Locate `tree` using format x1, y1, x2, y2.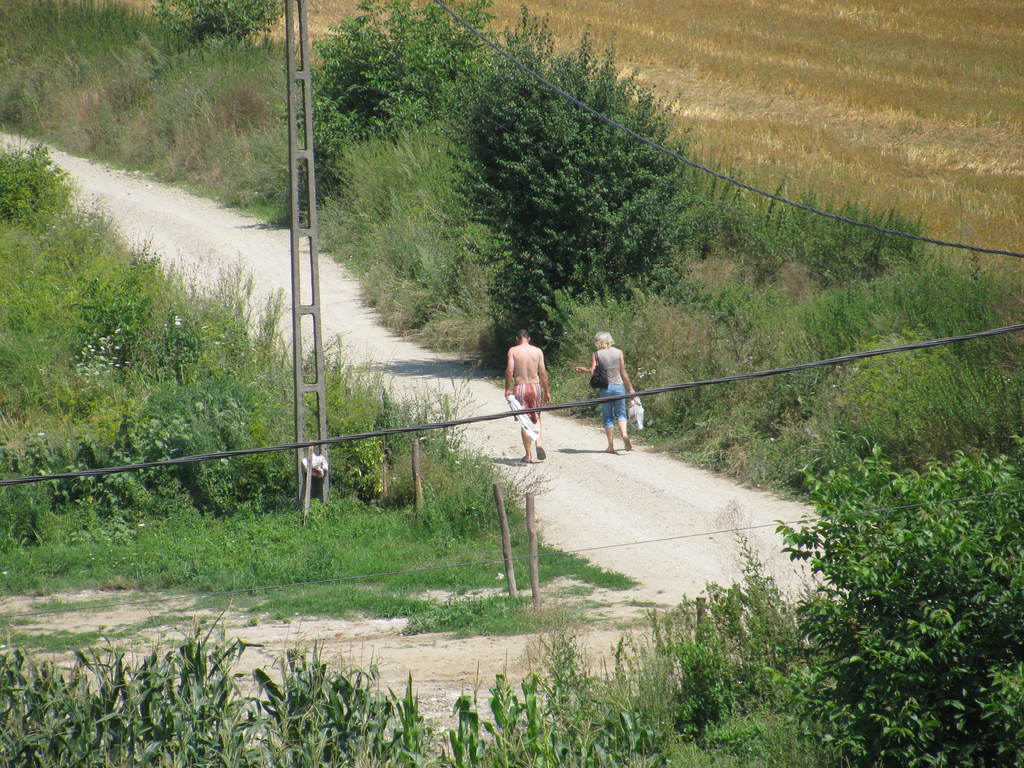
463, 25, 692, 303.
